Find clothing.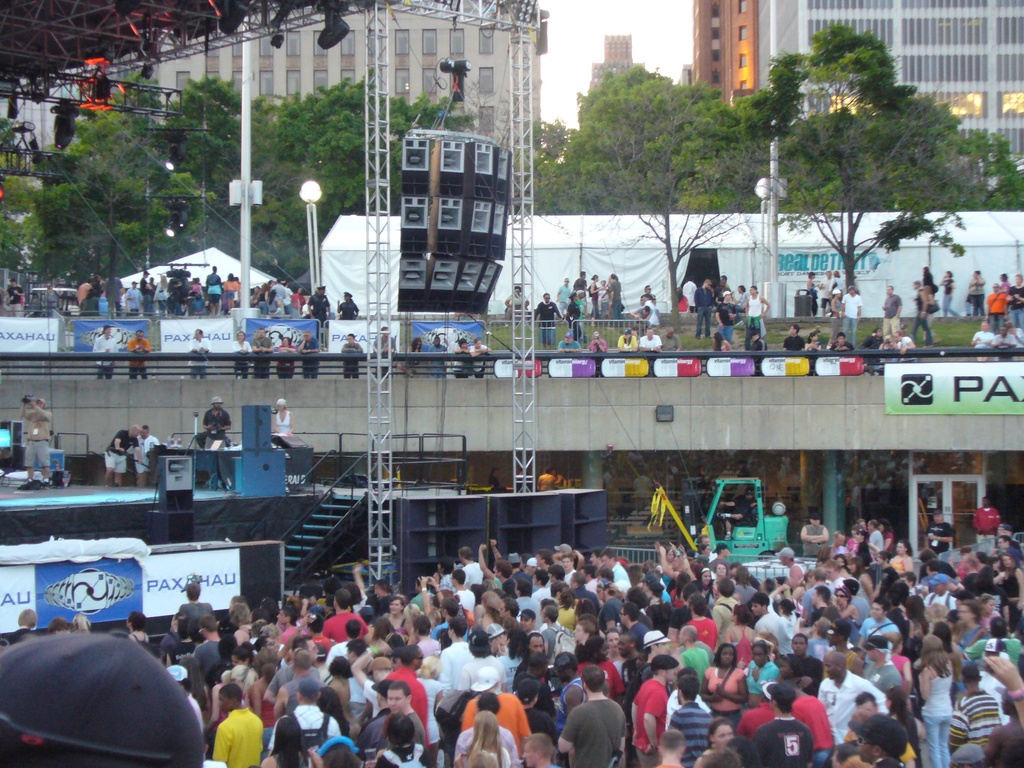
locate(728, 620, 750, 662).
